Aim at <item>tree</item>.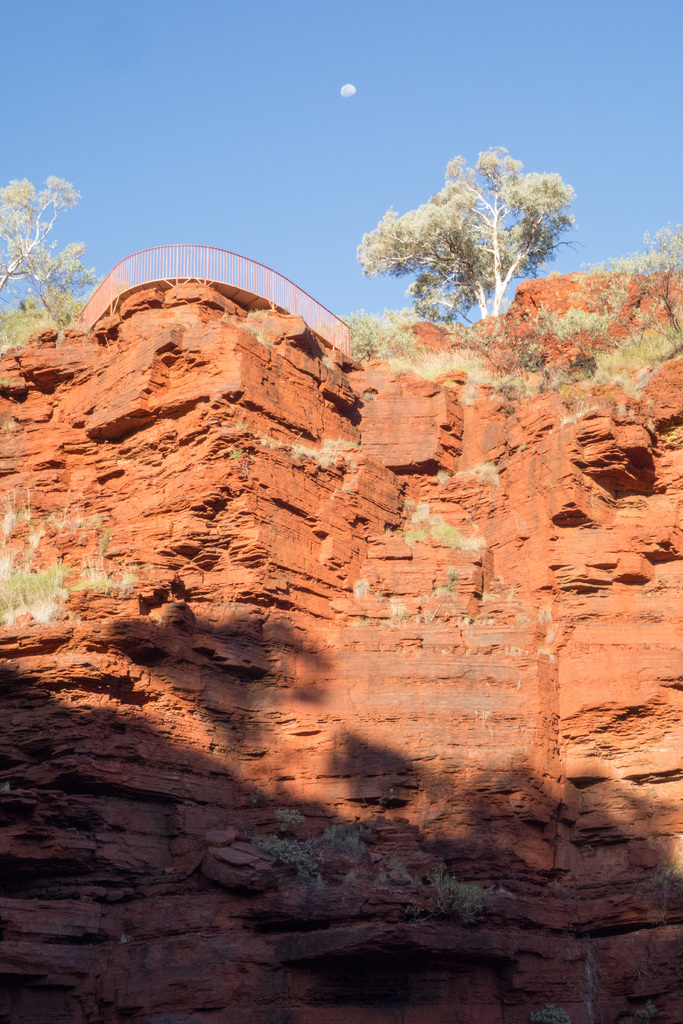
Aimed at pyautogui.locateOnScreen(0, 172, 106, 323).
